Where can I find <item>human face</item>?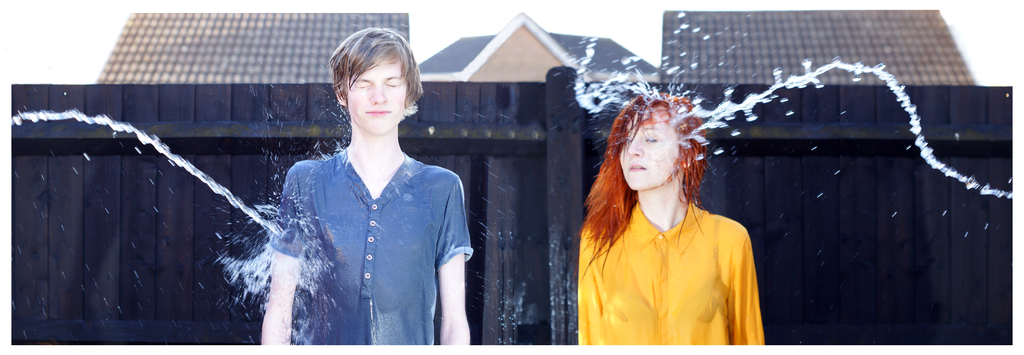
You can find it at BBox(618, 114, 676, 193).
